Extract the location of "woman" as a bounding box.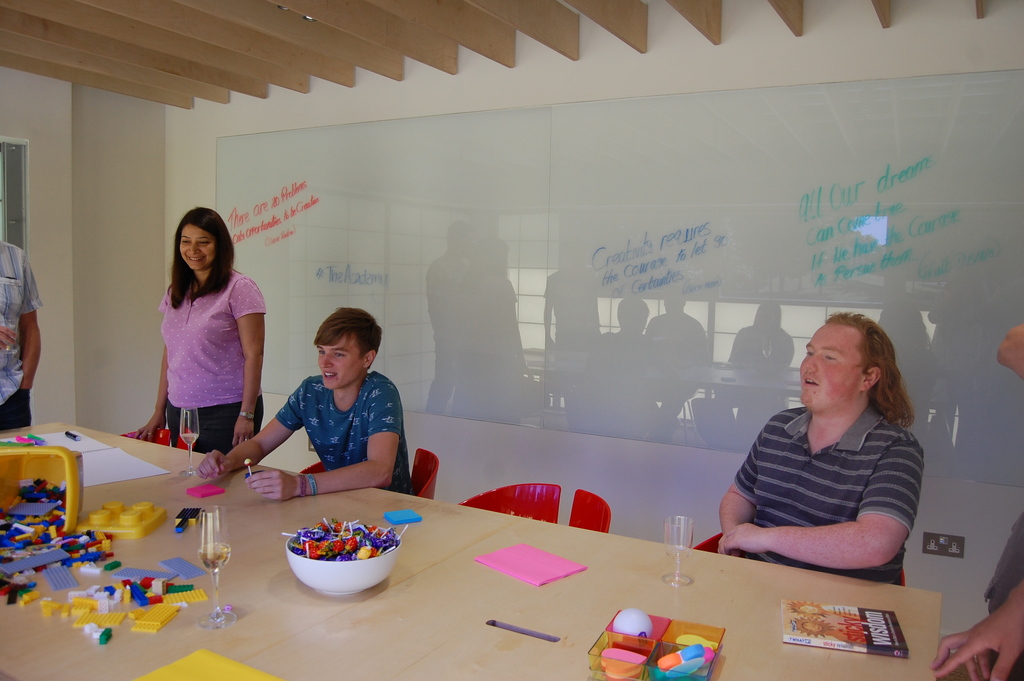
pyautogui.locateOnScreen(138, 212, 270, 479).
